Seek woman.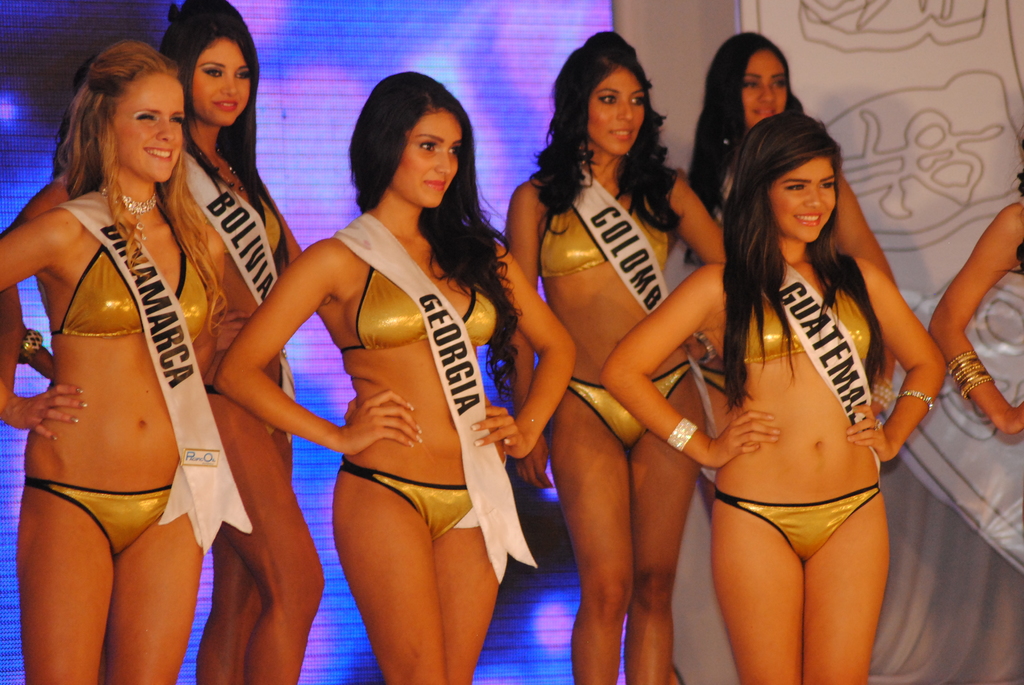
box=[211, 74, 573, 684].
